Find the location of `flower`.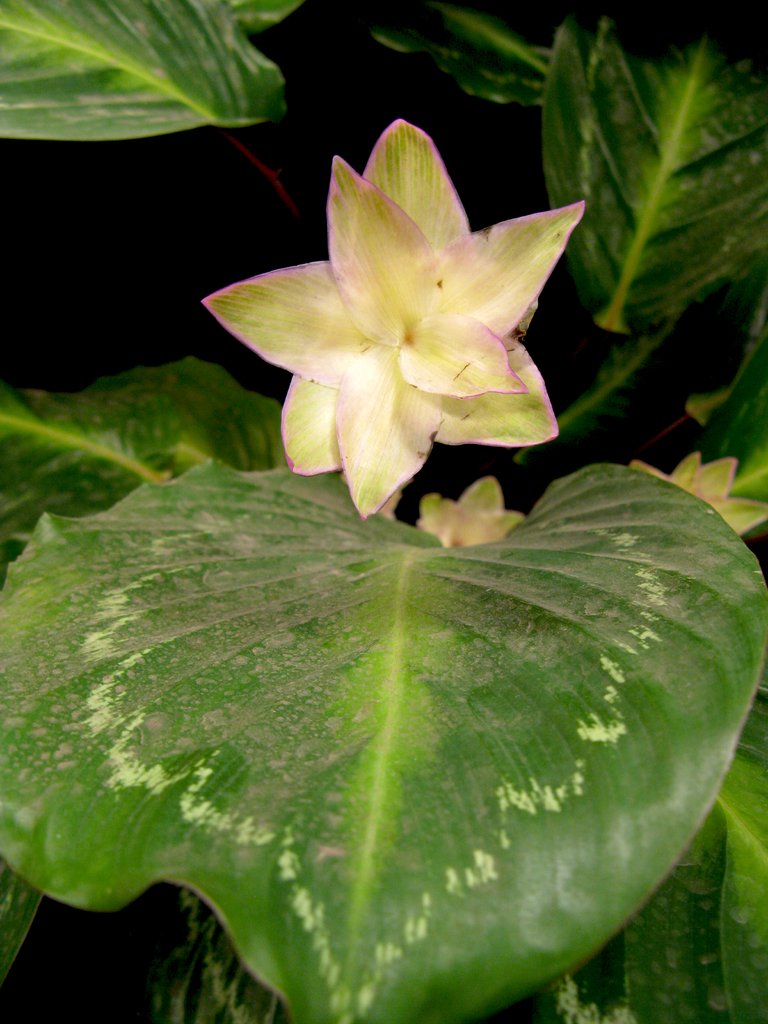
Location: [412,474,541,554].
